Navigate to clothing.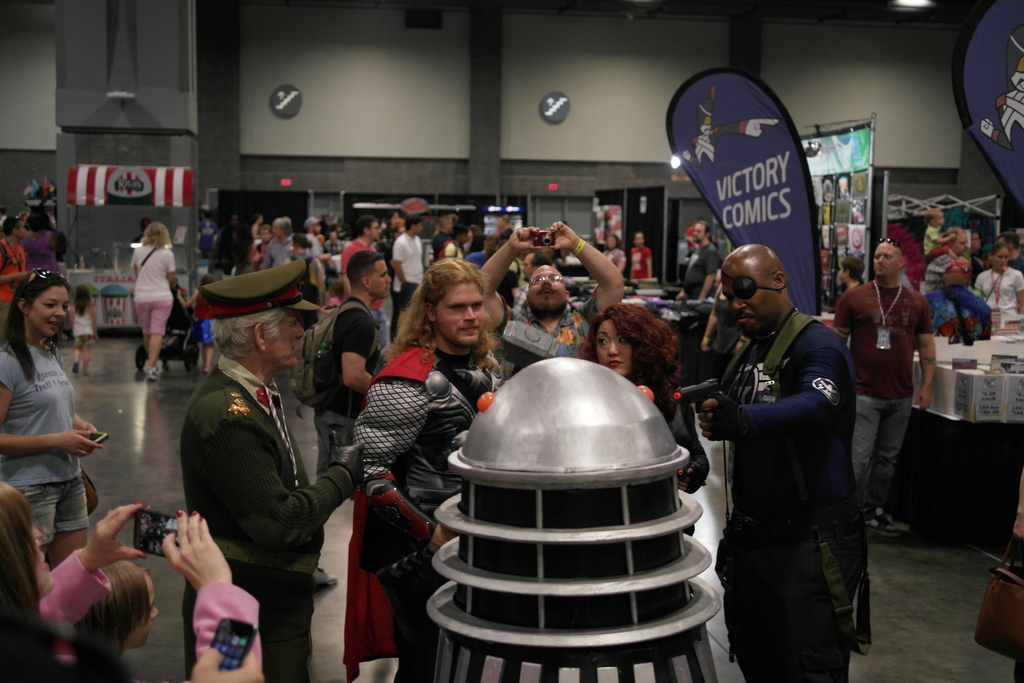
Navigation target: crop(506, 288, 609, 367).
